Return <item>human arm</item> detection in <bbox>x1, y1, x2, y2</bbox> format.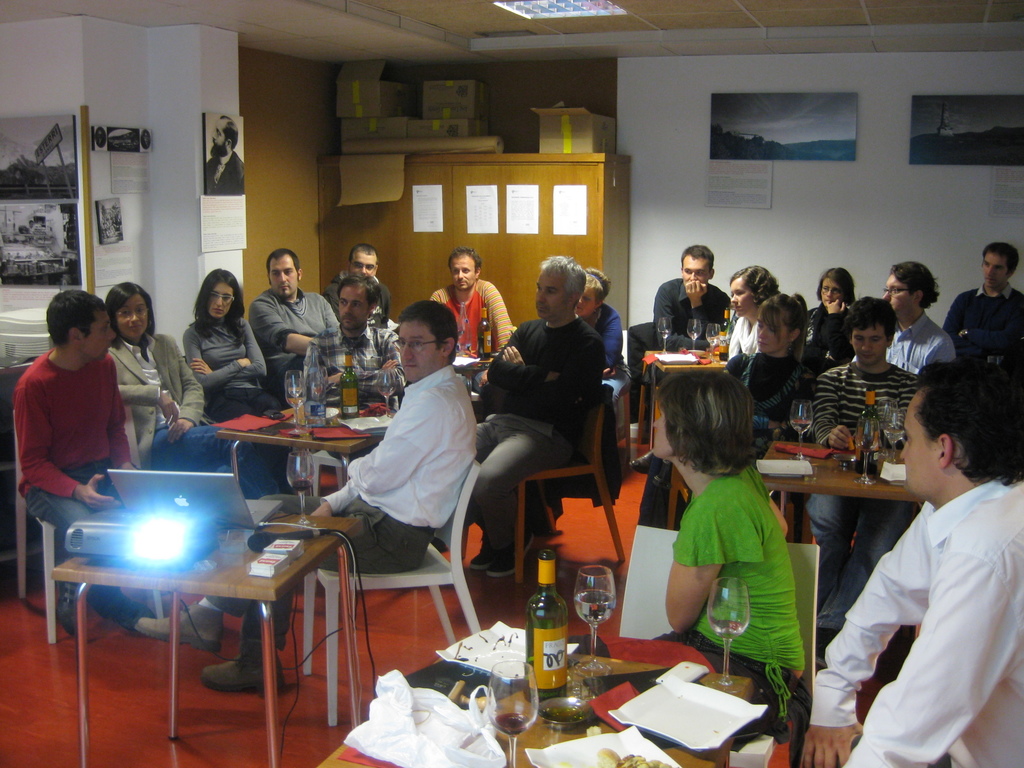
<bbox>718, 314, 748, 364</bbox>.
